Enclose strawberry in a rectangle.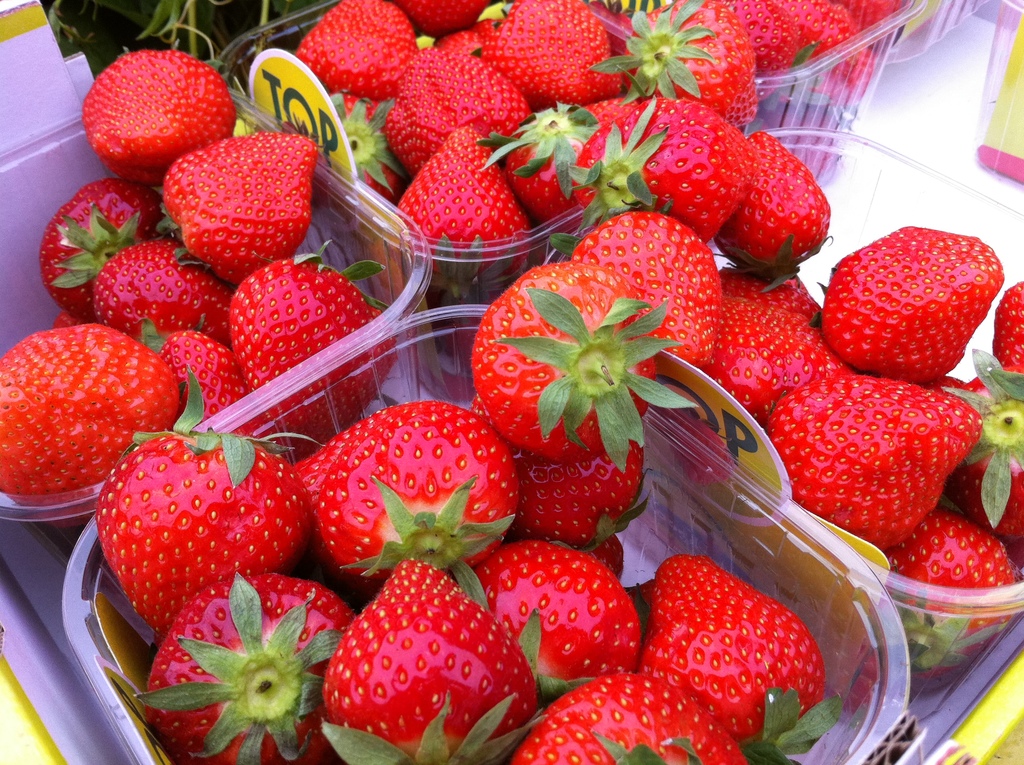
547/197/732/360.
